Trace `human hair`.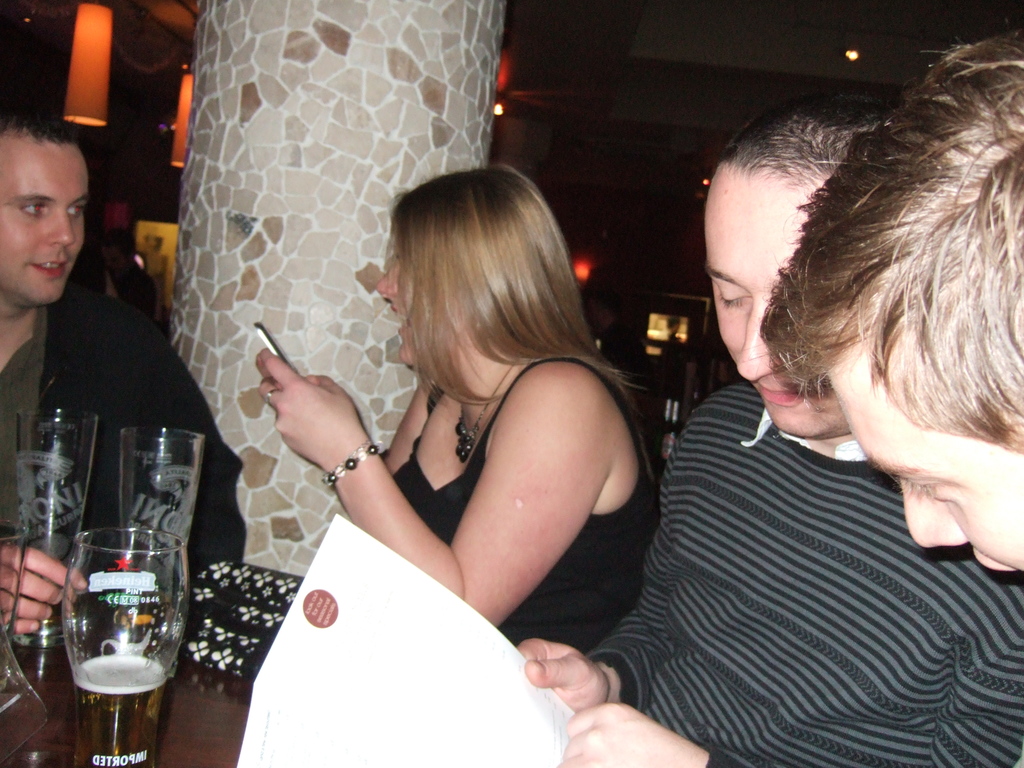
Traced to Rect(374, 175, 606, 451).
